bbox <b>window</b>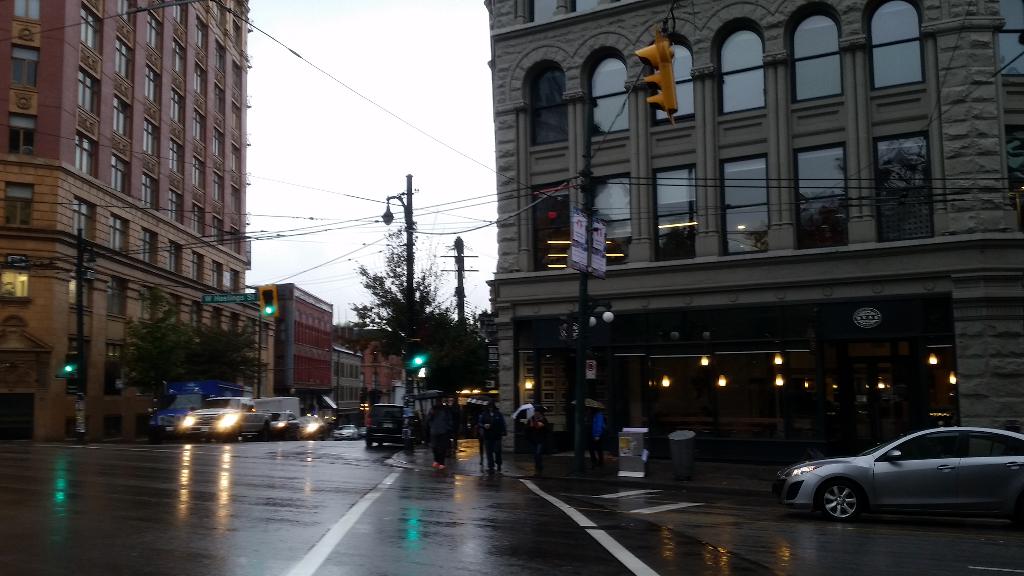
x1=792, y1=147, x2=847, y2=248
